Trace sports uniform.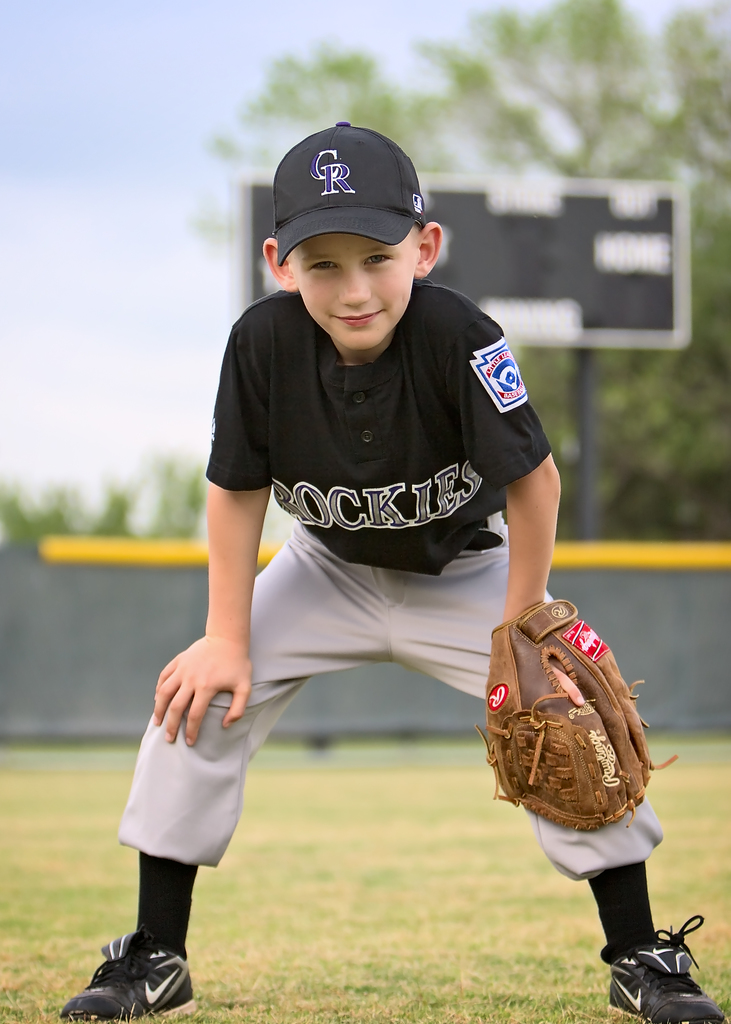
Traced to bbox(143, 104, 600, 1000).
